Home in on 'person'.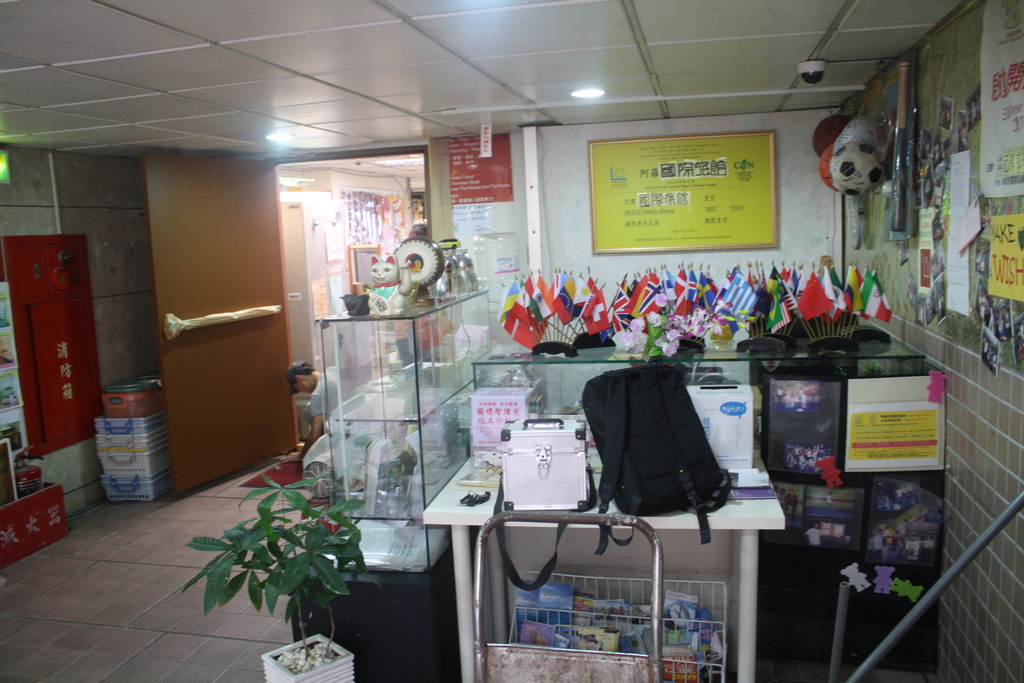
Homed in at 288,361,344,470.
